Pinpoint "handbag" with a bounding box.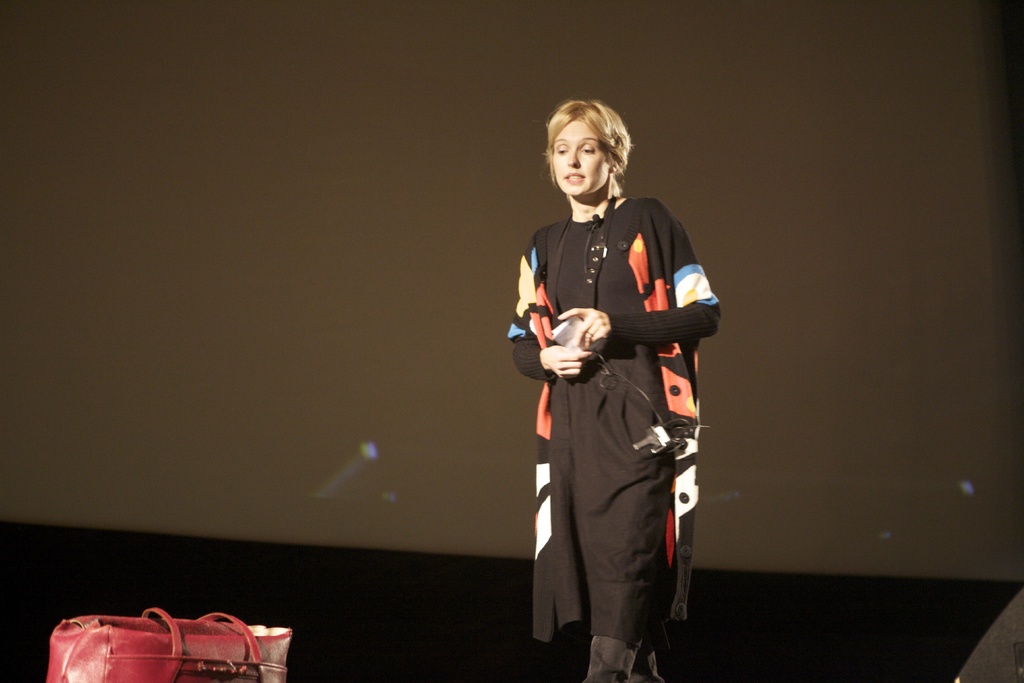
BBox(44, 609, 292, 682).
